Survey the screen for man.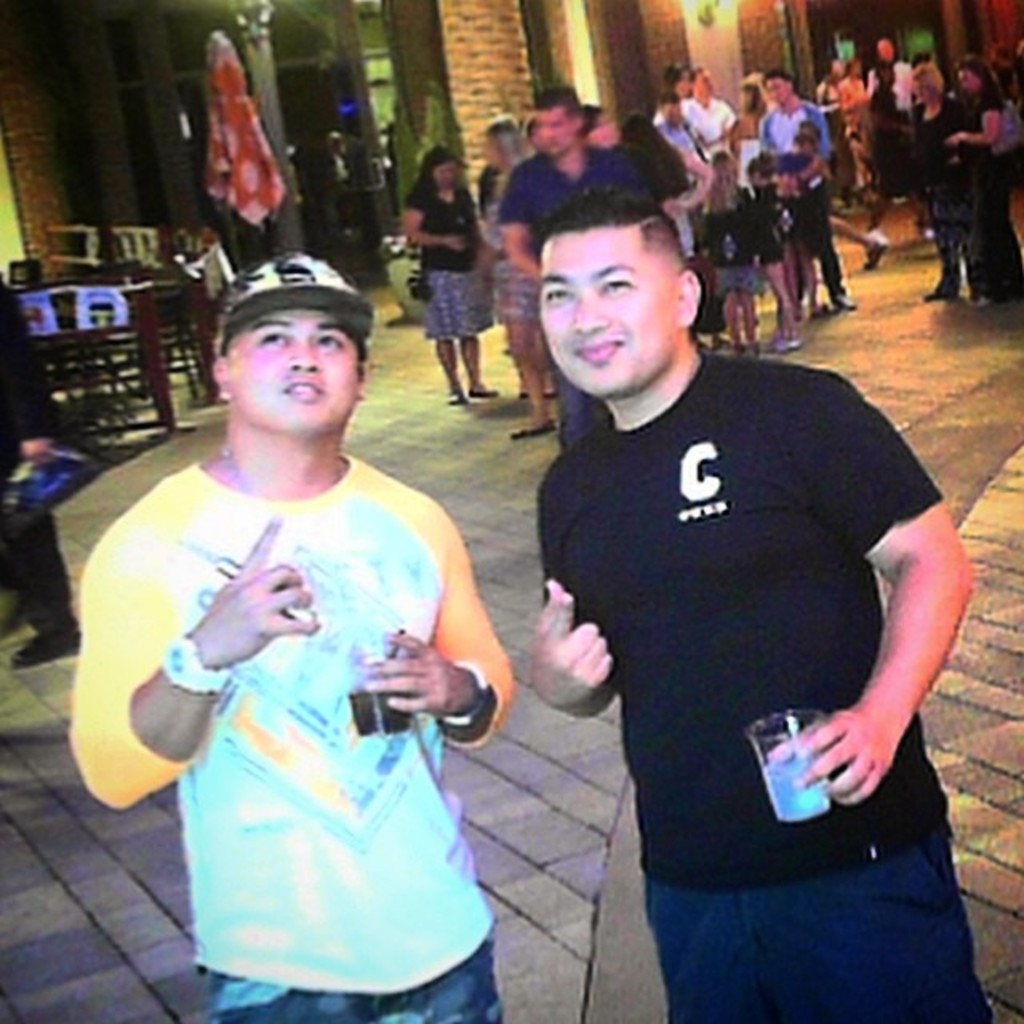
Survey found: locate(765, 64, 824, 142).
